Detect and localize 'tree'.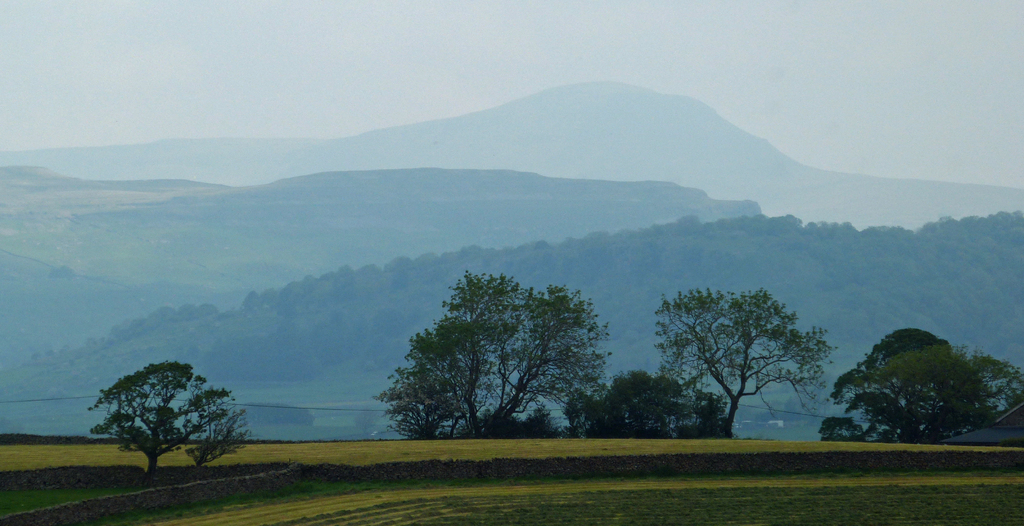
Localized at [652, 289, 835, 444].
